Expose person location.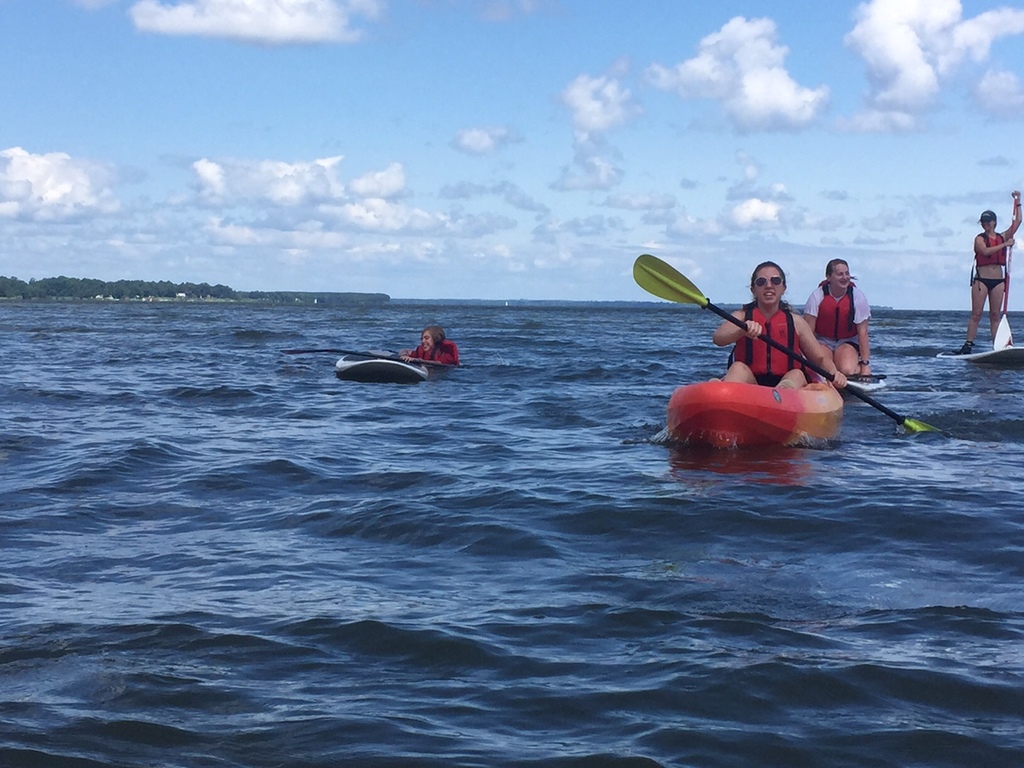
Exposed at (706, 262, 862, 446).
